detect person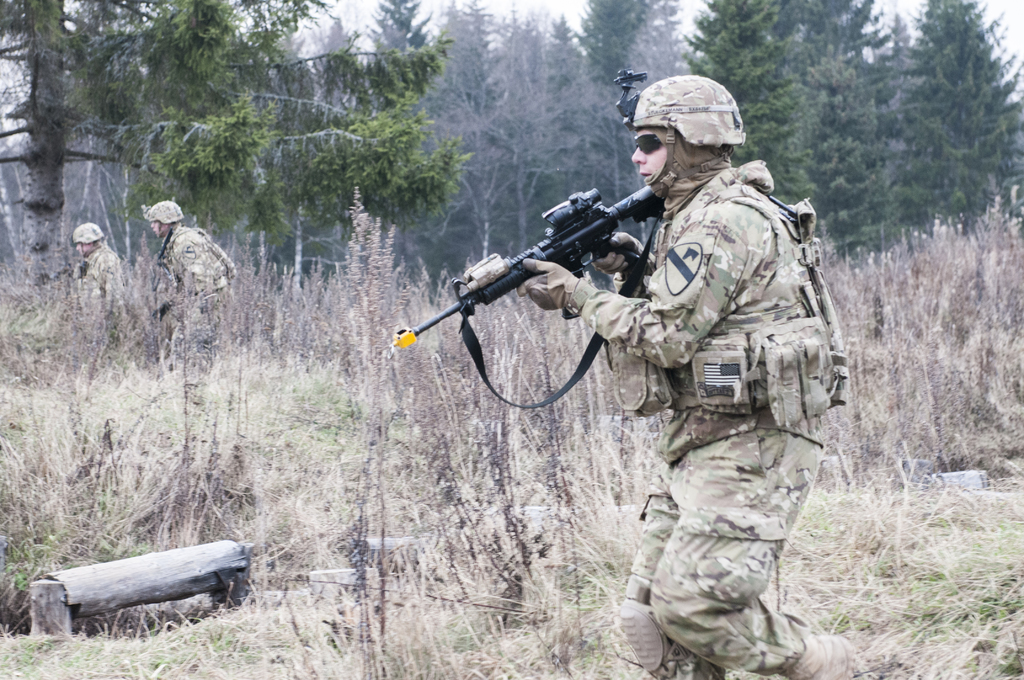
left=71, top=216, right=139, bottom=318
